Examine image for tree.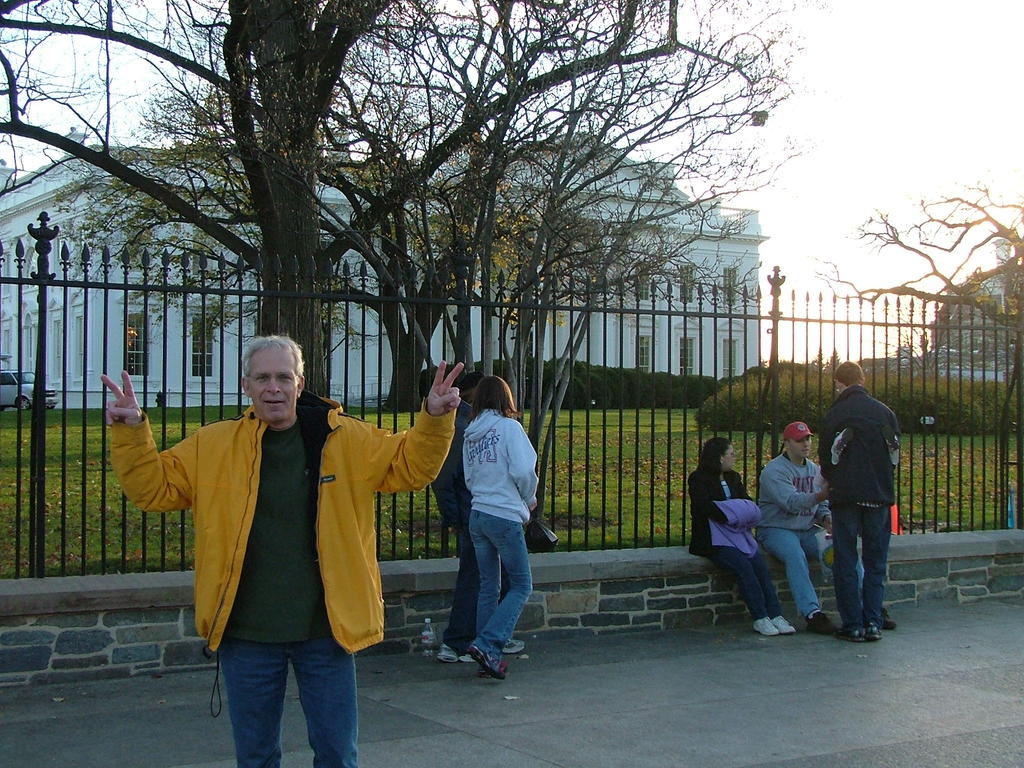
Examination result: 812/191/1023/503.
